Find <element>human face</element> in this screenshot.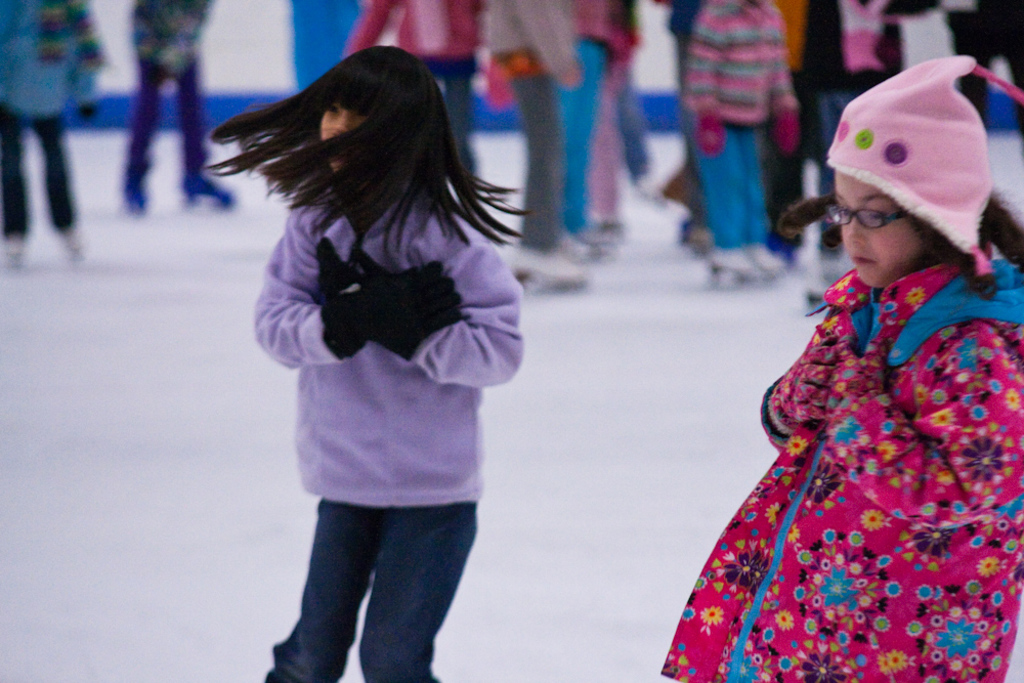
The bounding box for <element>human face</element> is (831, 171, 922, 288).
